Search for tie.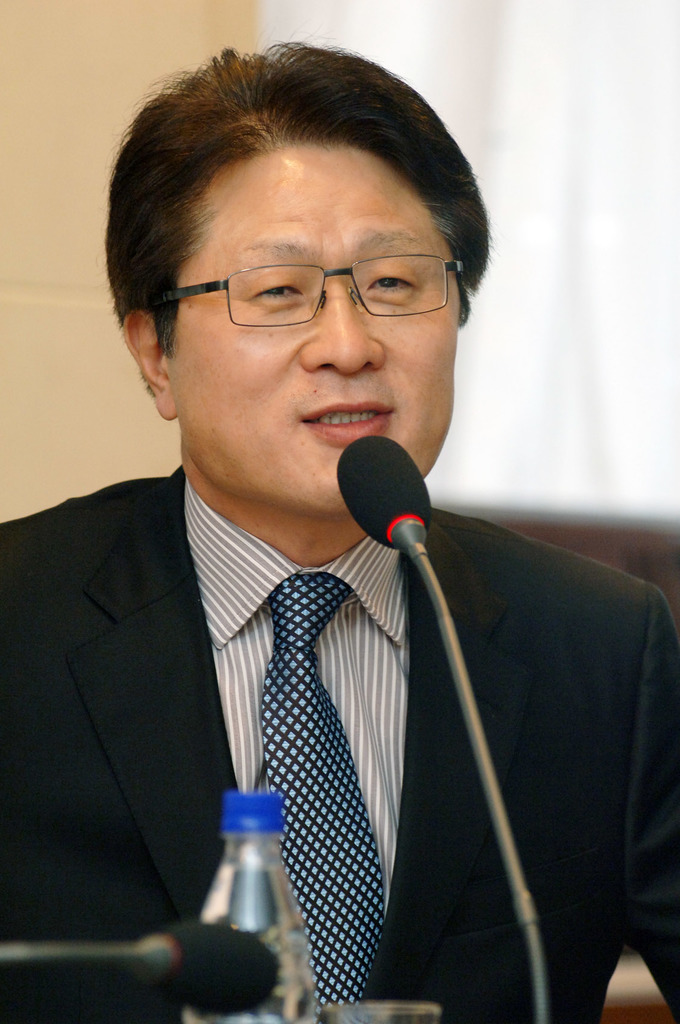
Found at box(253, 573, 394, 1019).
